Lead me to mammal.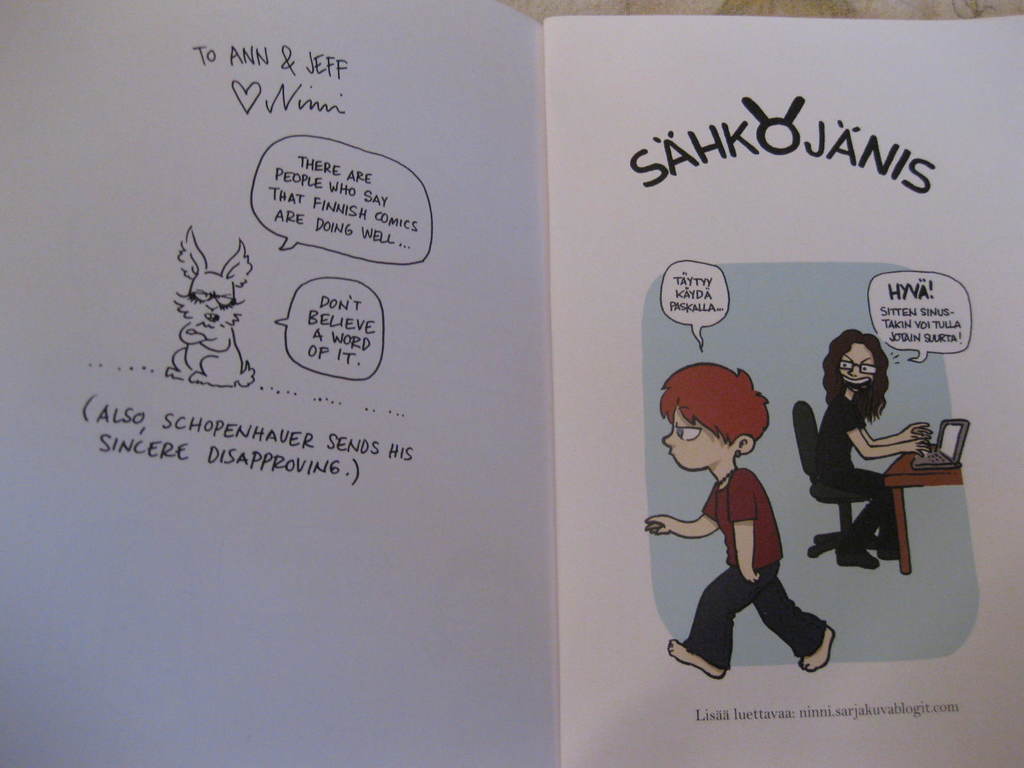
Lead to <box>164,230,253,385</box>.
